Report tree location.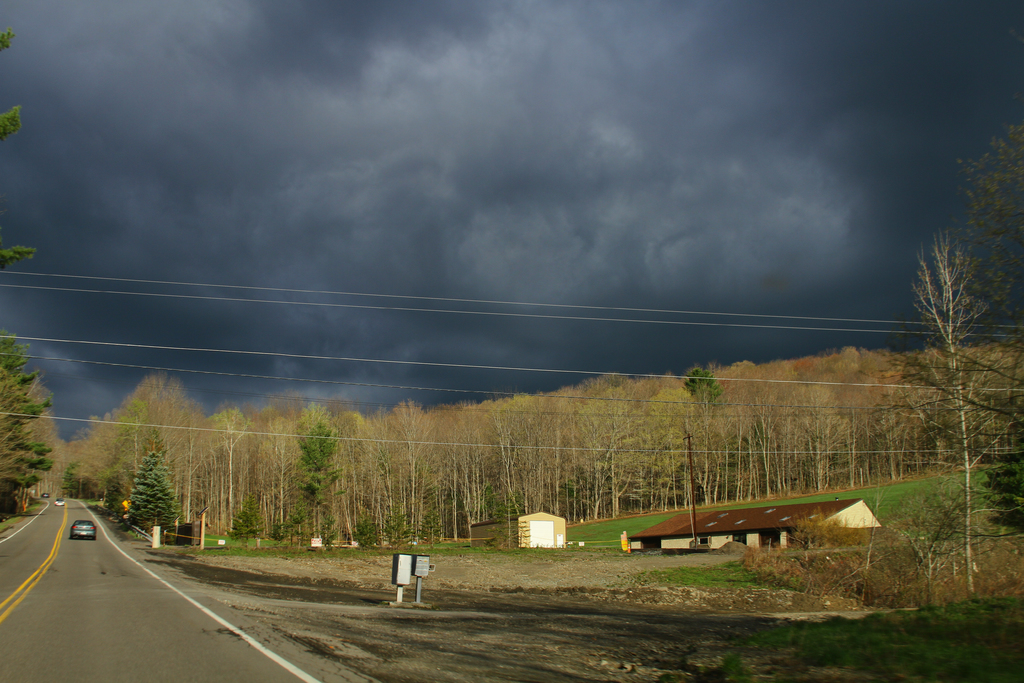
Report: rect(0, 26, 38, 272).
